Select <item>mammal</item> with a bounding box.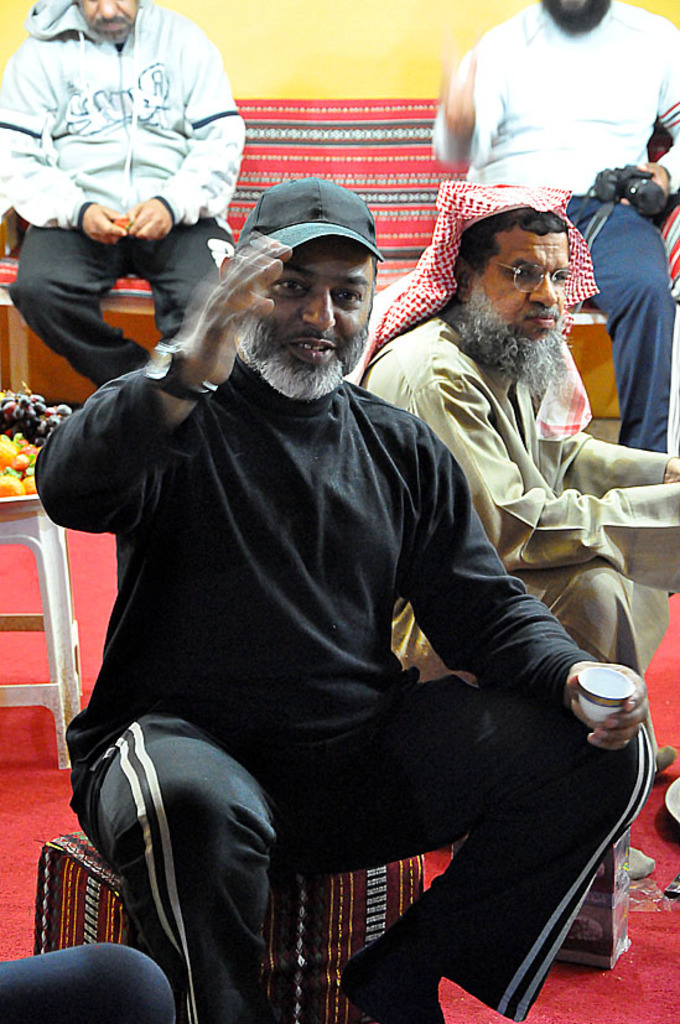
[32,176,659,1023].
